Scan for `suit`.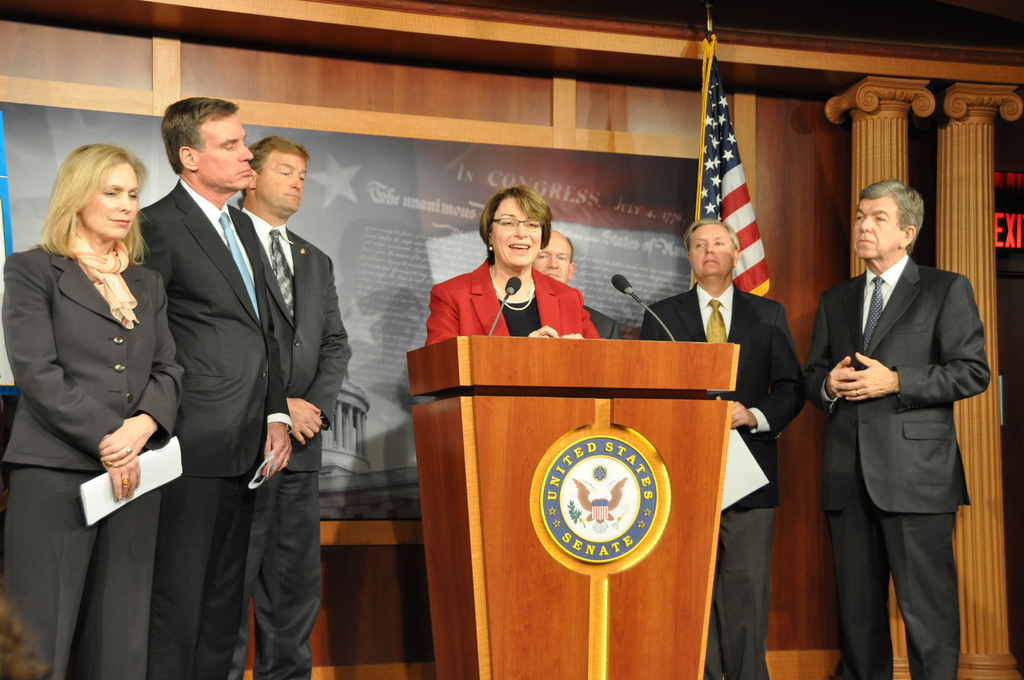
Scan result: (234, 207, 354, 679).
